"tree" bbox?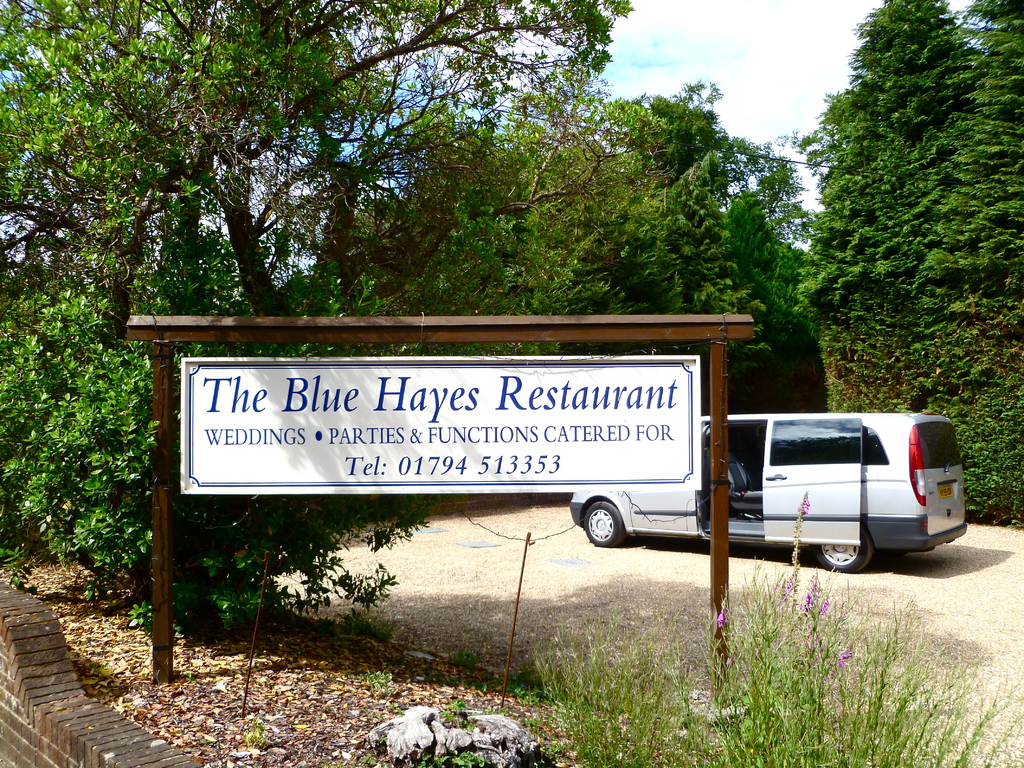
locate(279, 74, 796, 379)
